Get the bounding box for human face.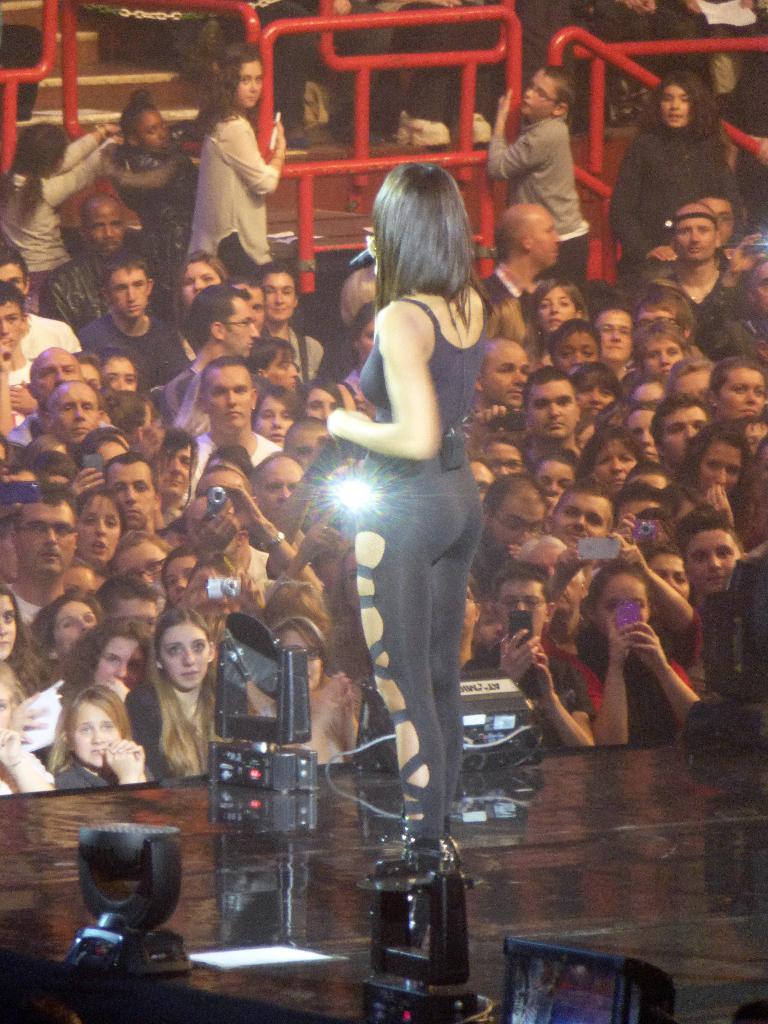
<bbox>0, 262, 31, 299</bbox>.
